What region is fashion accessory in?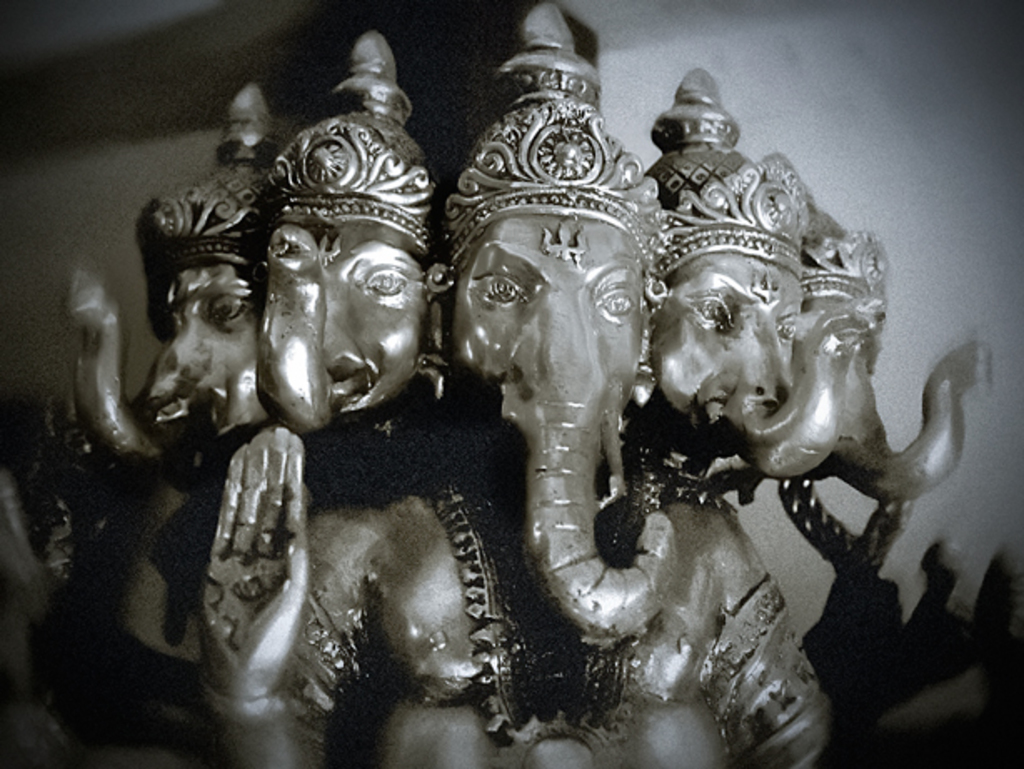
[left=801, top=227, right=891, bottom=317].
